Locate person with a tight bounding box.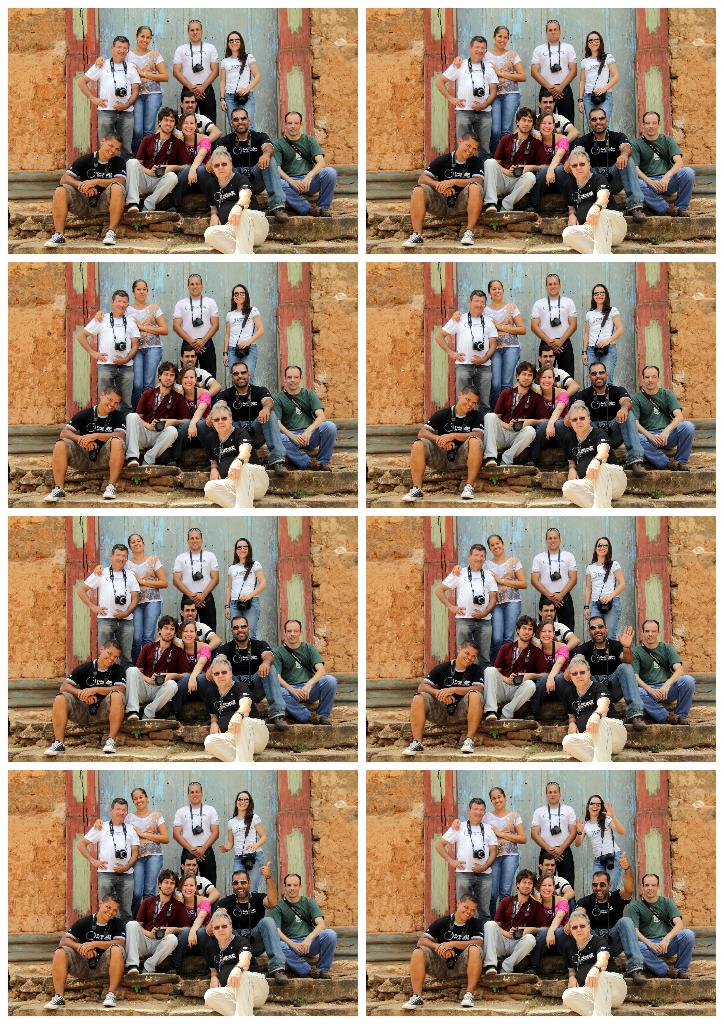
Rect(269, 114, 336, 217).
